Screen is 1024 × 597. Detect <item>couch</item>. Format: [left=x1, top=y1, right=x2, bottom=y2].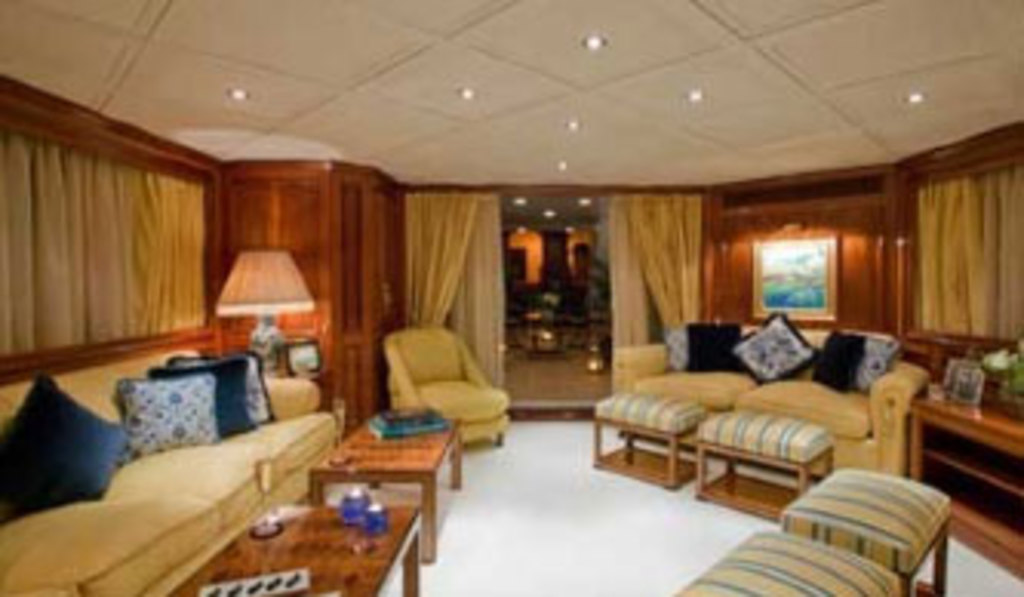
[left=575, top=295, right=959, bottom=517].
